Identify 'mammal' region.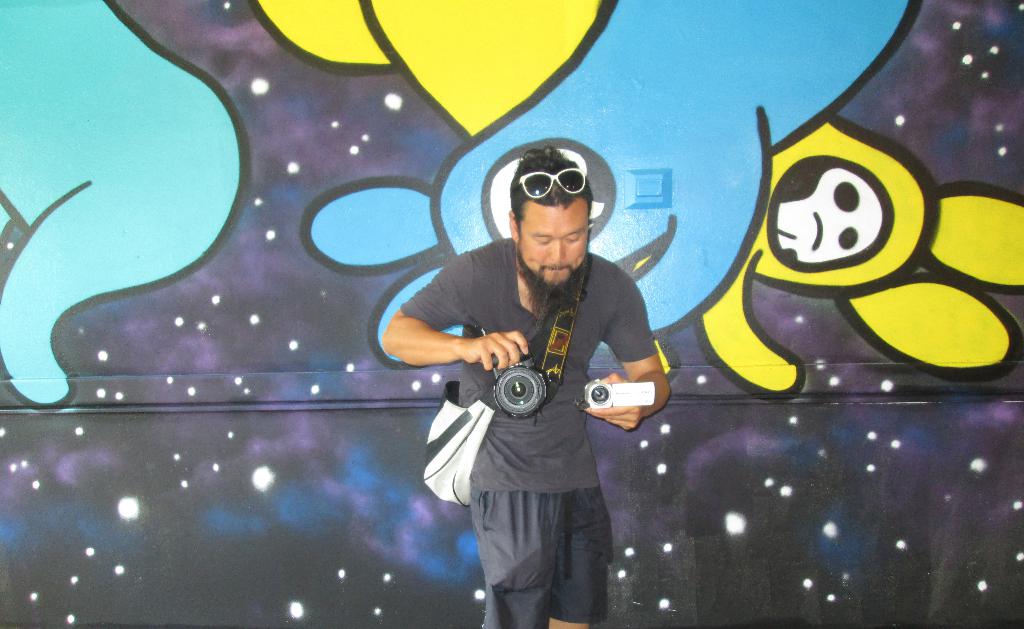
Region: <region>385, 164, 673, 586</region>.
